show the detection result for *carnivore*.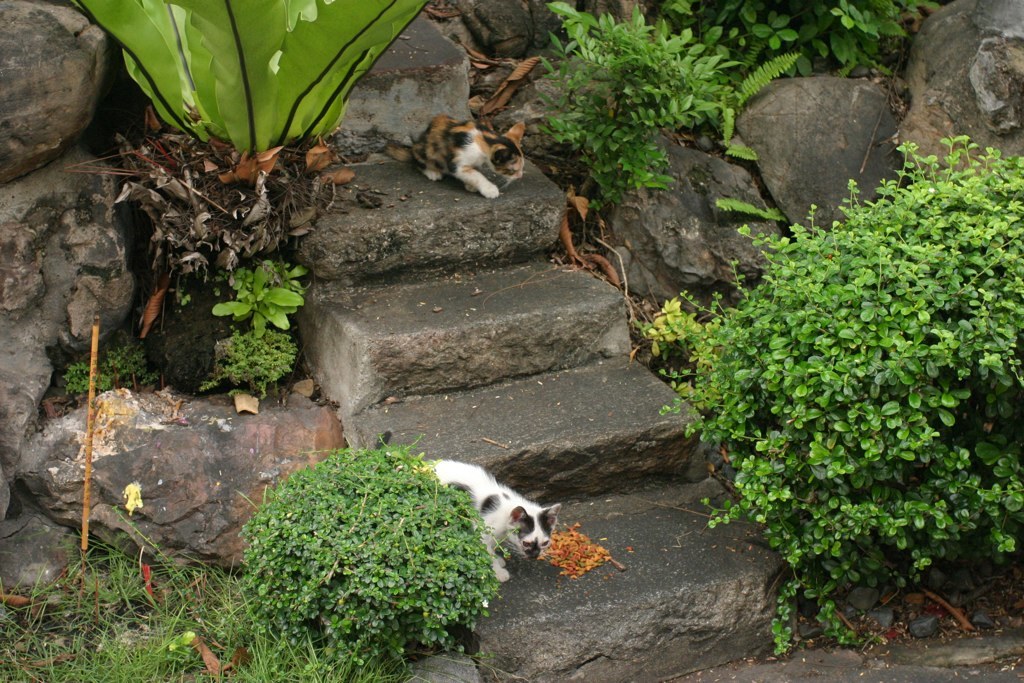
(376,113,523,201).
